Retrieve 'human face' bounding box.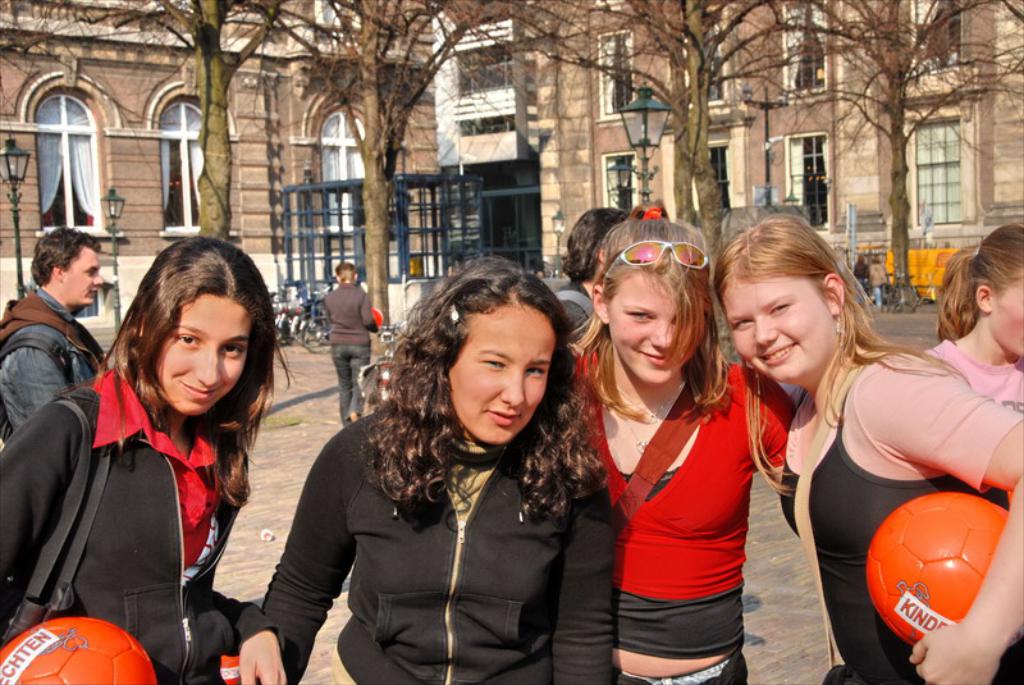
Bounding box: 451,306,556,443.
